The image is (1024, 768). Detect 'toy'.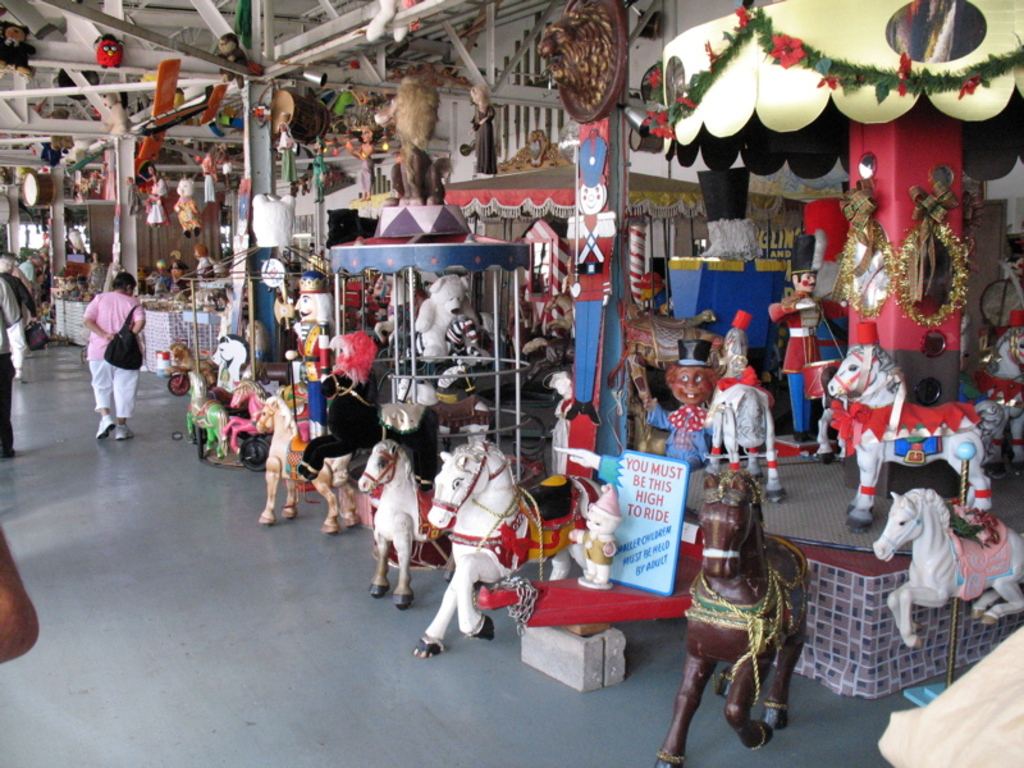
Detection: pyautogui.locateOnScreen(335, 426, 490, 611).
